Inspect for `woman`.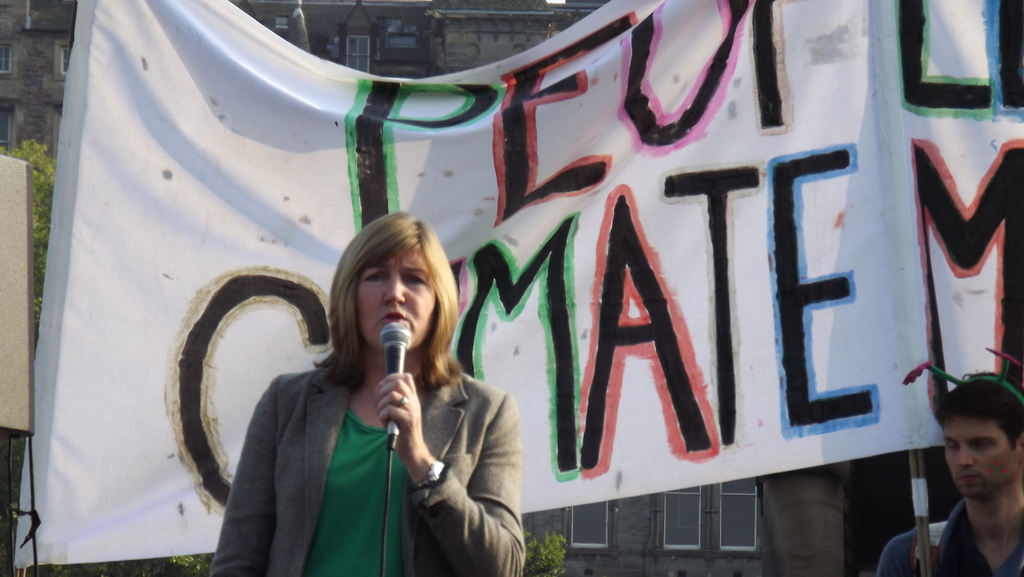
Inspection: <region>210, 197, 508, 573</region>.
